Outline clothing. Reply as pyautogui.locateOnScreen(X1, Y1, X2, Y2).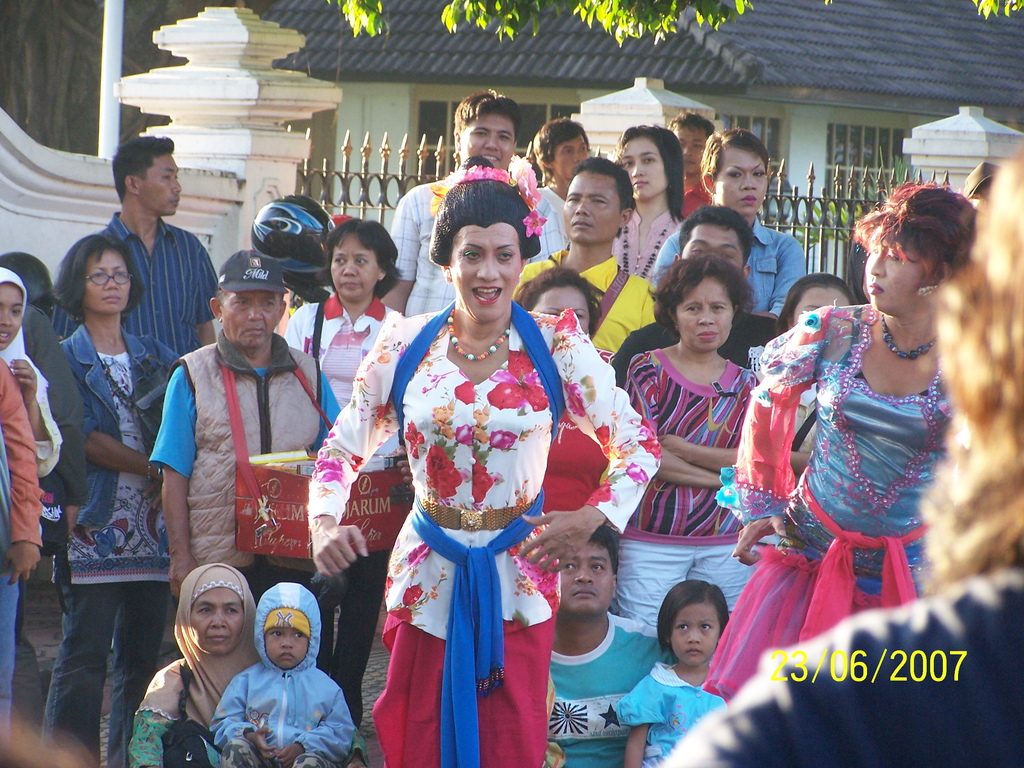
pyautogui.locateOnScreen(394, 159, 569, 323).
